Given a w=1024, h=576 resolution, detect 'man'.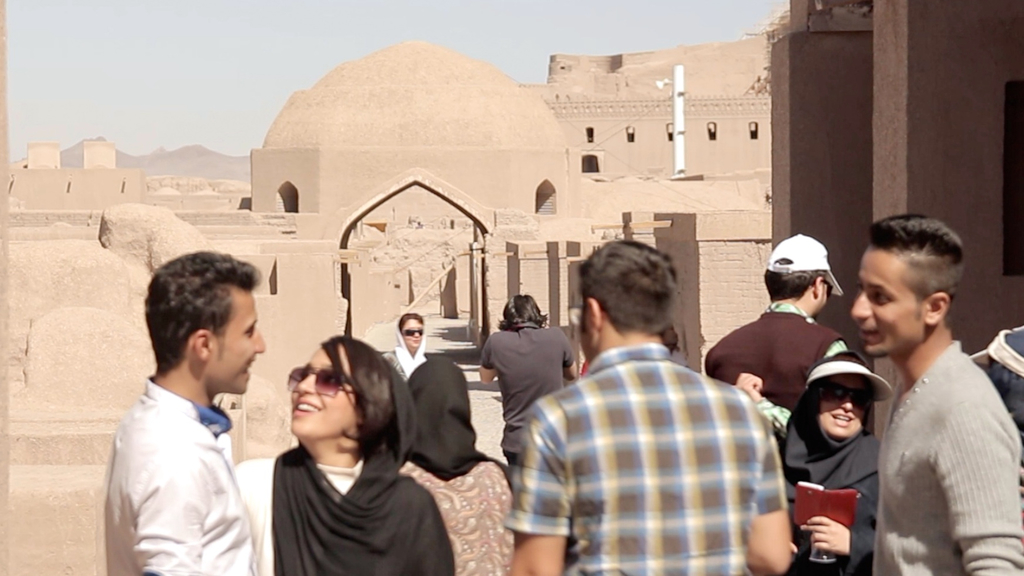
(854,217,1022,575).
